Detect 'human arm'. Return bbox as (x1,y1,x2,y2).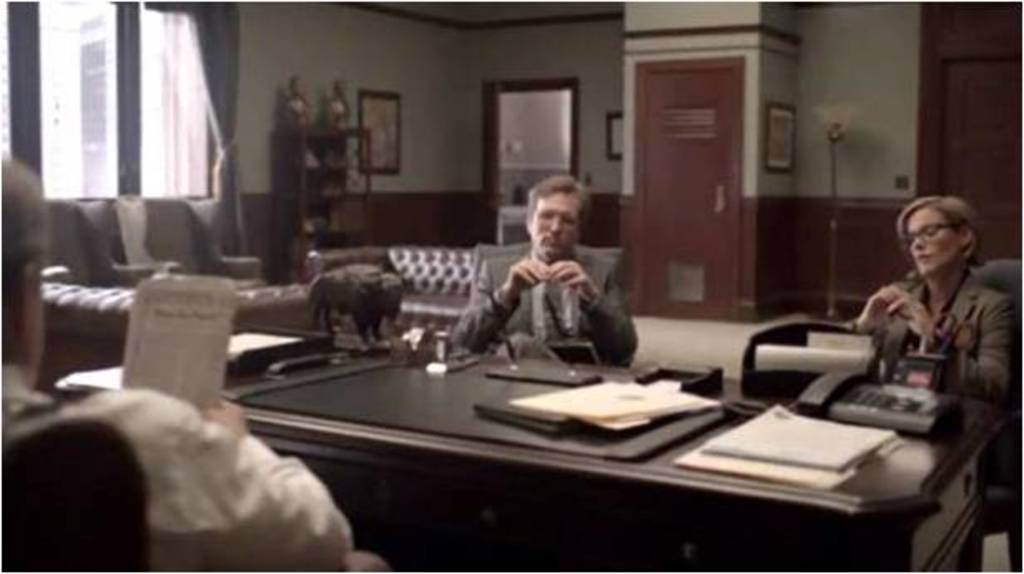
(457,243,549,353).
